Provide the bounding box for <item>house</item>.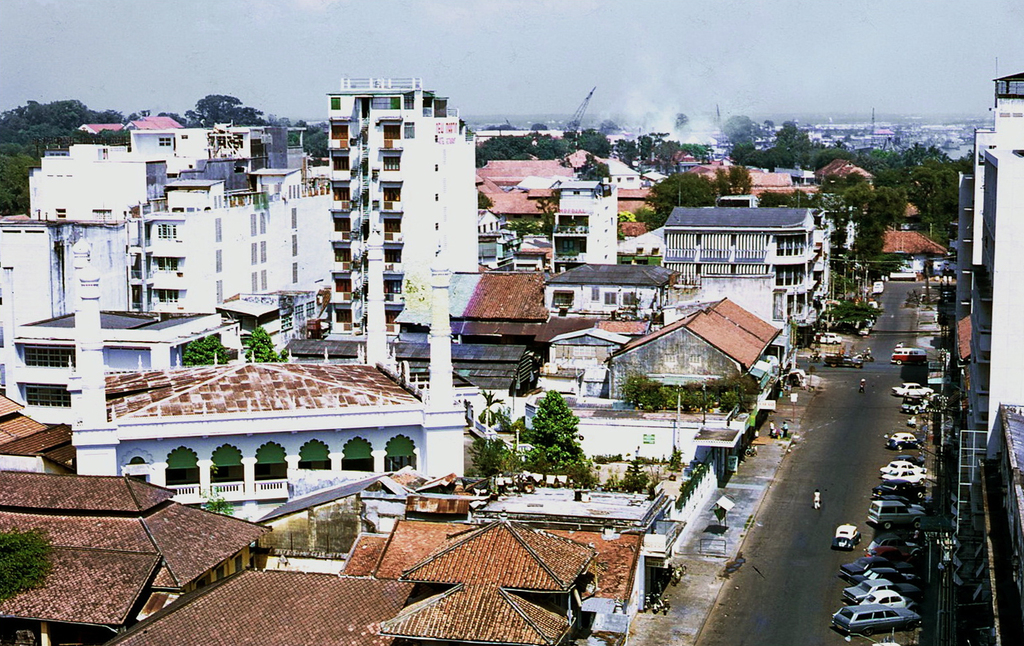
<region>806, 150, 939, 278</region>.
